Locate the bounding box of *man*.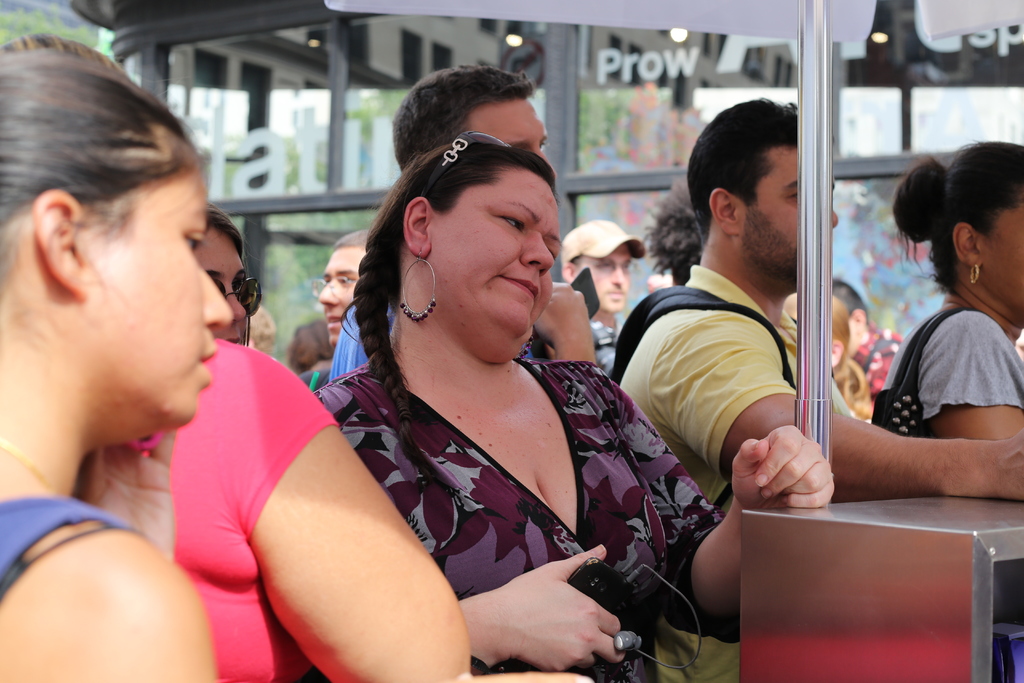
Bounding box: <box>553,214,651,364</box>.
